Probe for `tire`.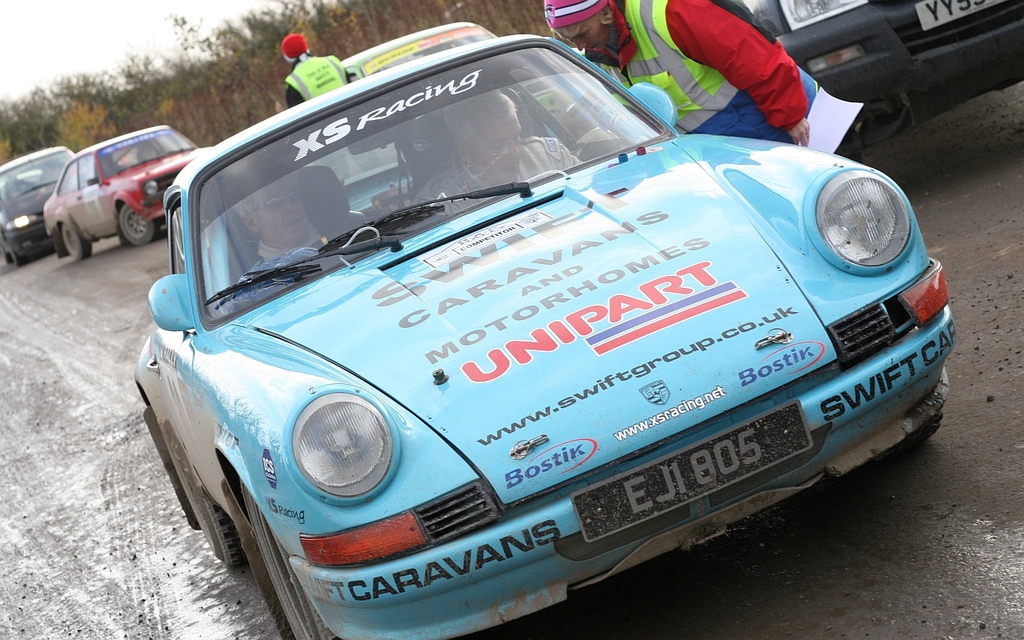
Probe result: 2/238/25/265.
